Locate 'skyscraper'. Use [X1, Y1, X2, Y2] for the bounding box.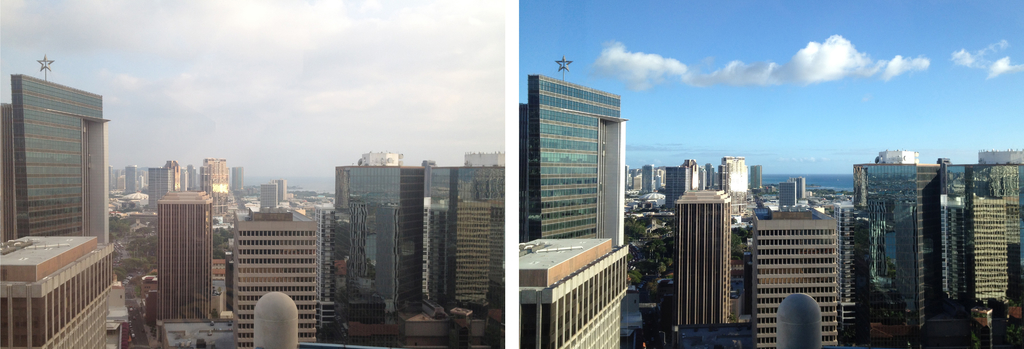
[829, 202, 859, 348].
